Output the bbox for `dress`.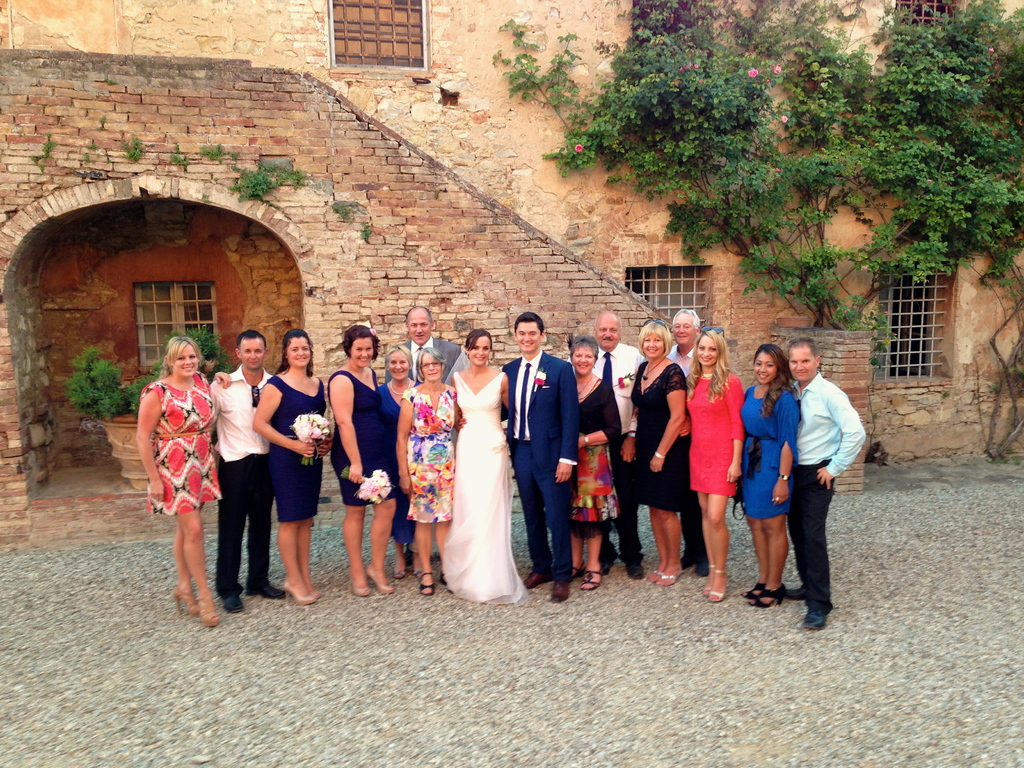
detection(139, 382, 223, 513).
